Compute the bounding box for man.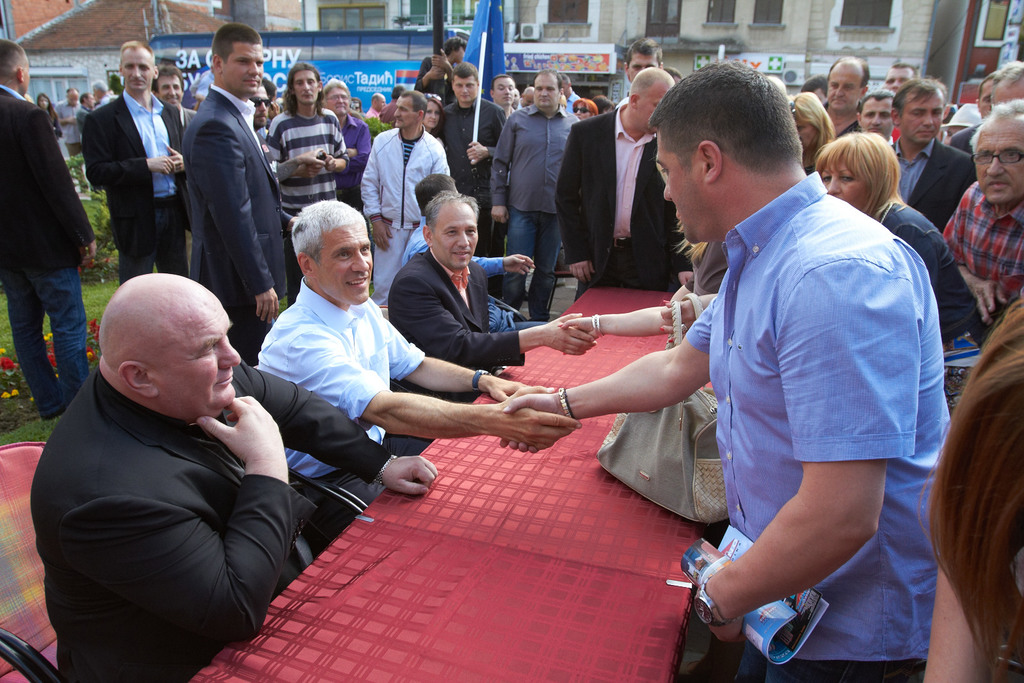
948,95,1023,326.
